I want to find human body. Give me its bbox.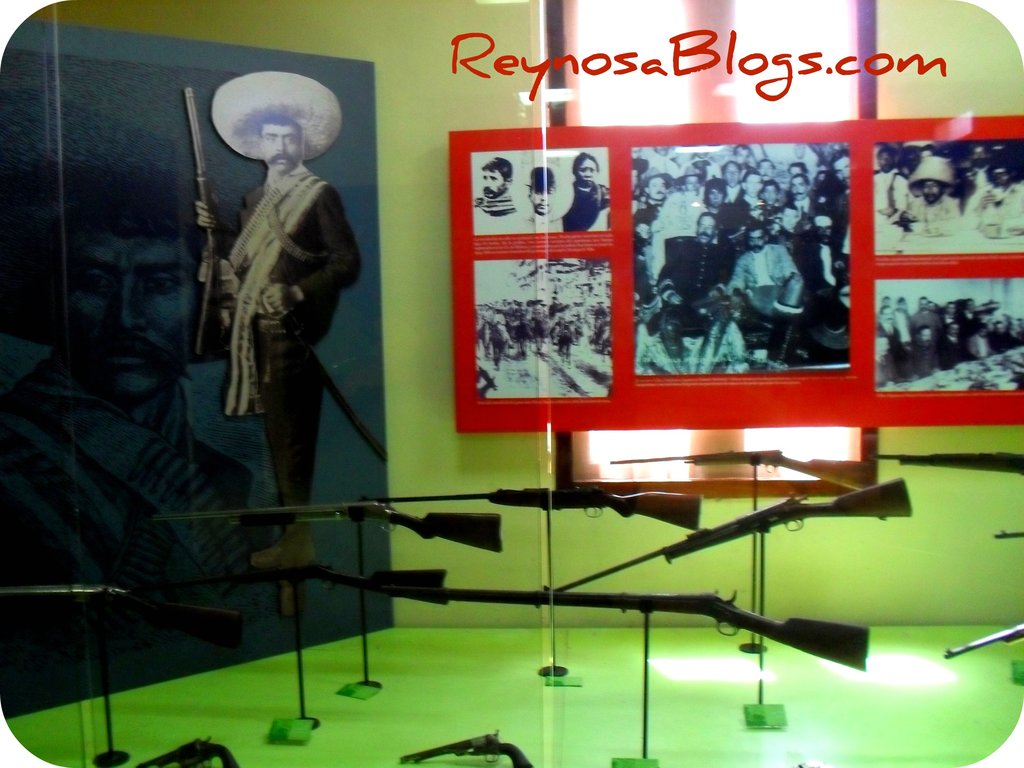
<bbox>965, 185, 1023, 236</bbox>.
